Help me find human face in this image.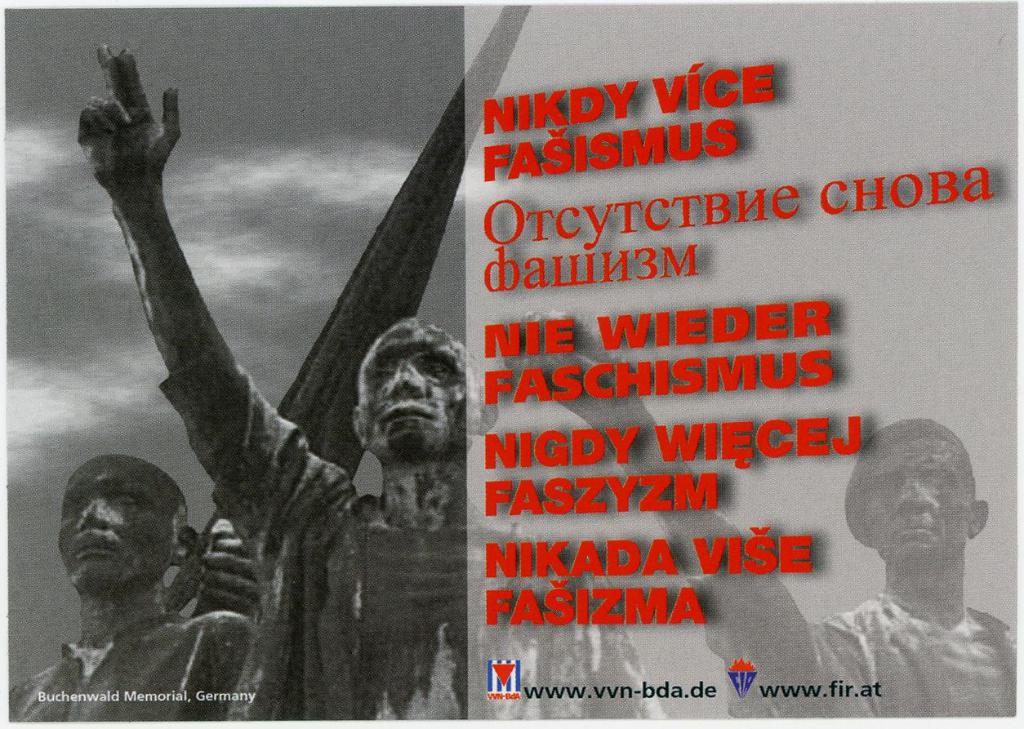
Found it: [left=357, top=312, right=479, bottom=461].
